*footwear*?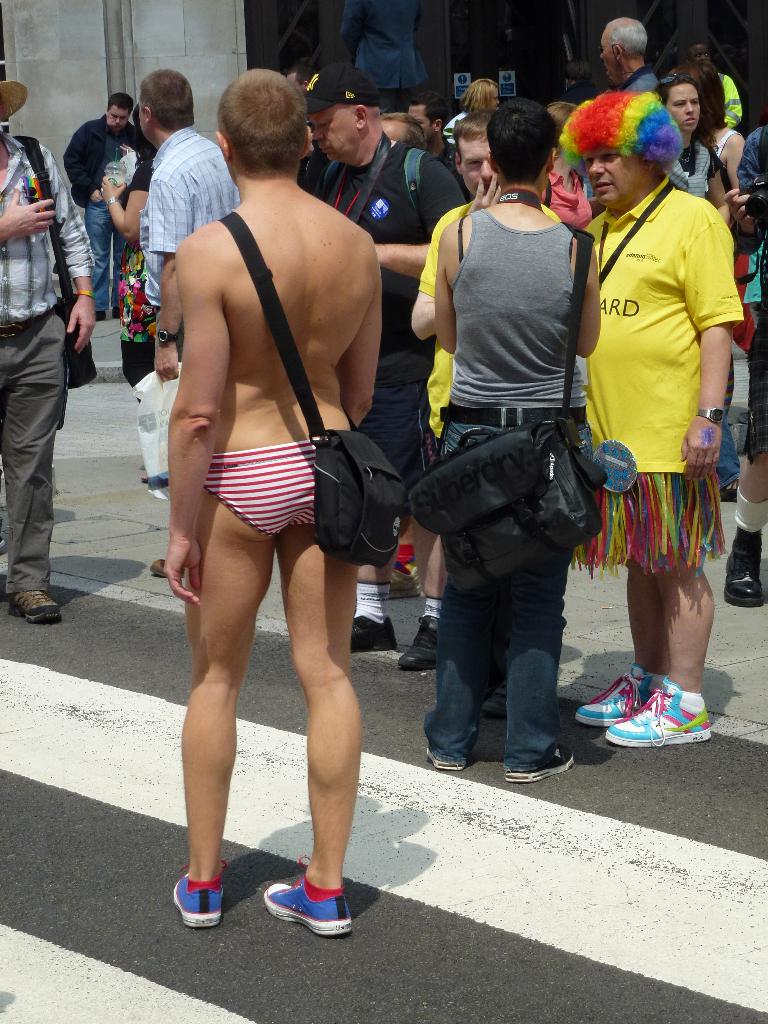
[left=172, top=858, right=227, bottom=929]
